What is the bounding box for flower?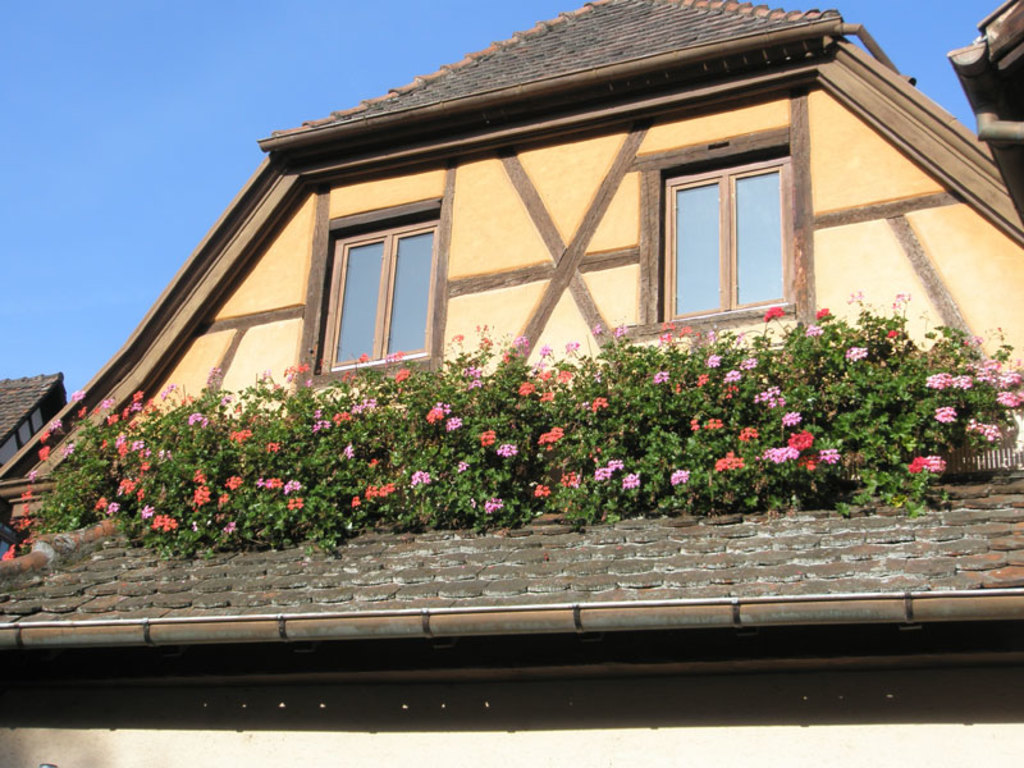
60:442:76:458.
